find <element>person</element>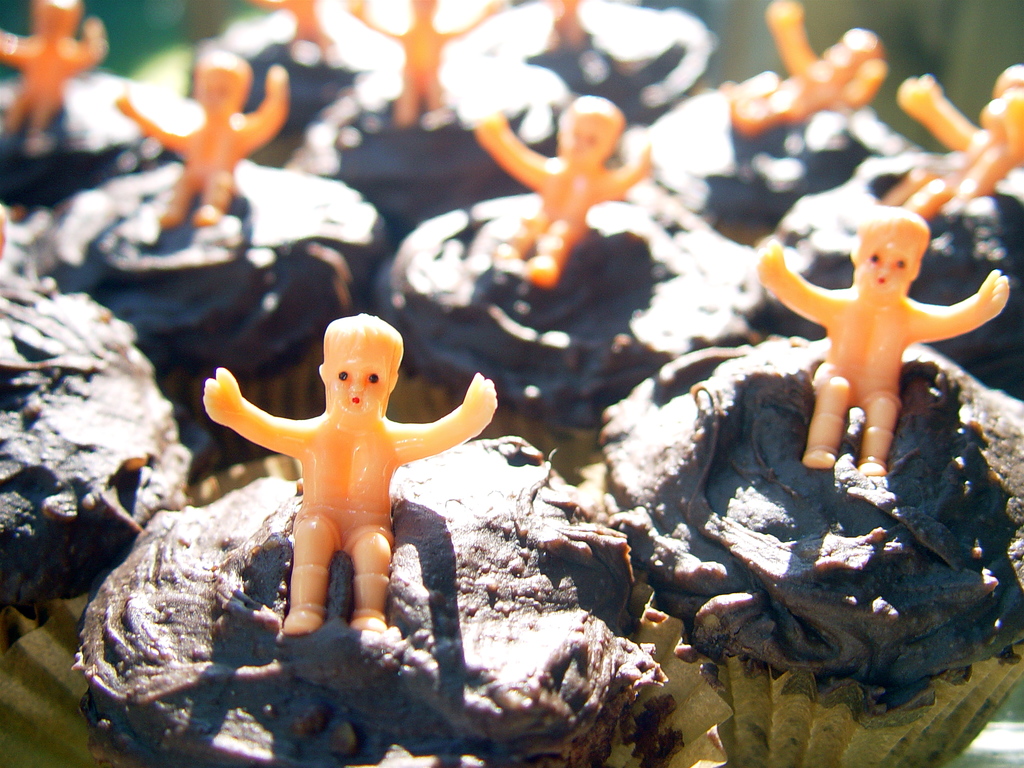
pyautogui.locateOnScreen(898, 56, 1023, 214)
